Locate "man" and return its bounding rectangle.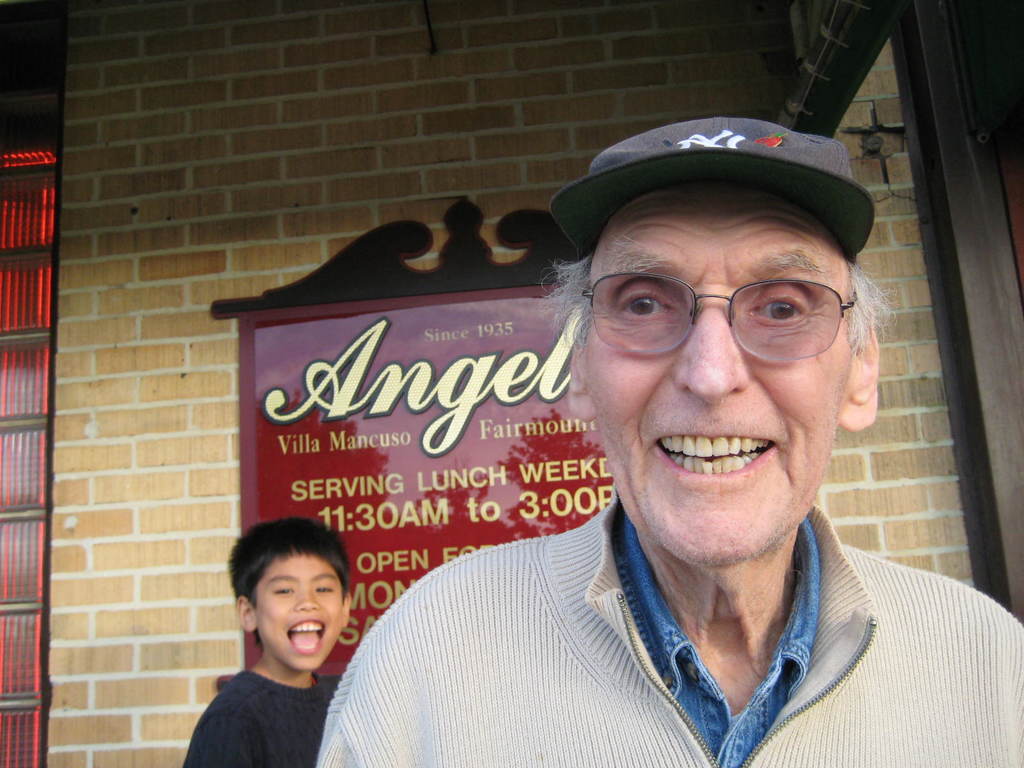
(284, 107, 998, 767).
